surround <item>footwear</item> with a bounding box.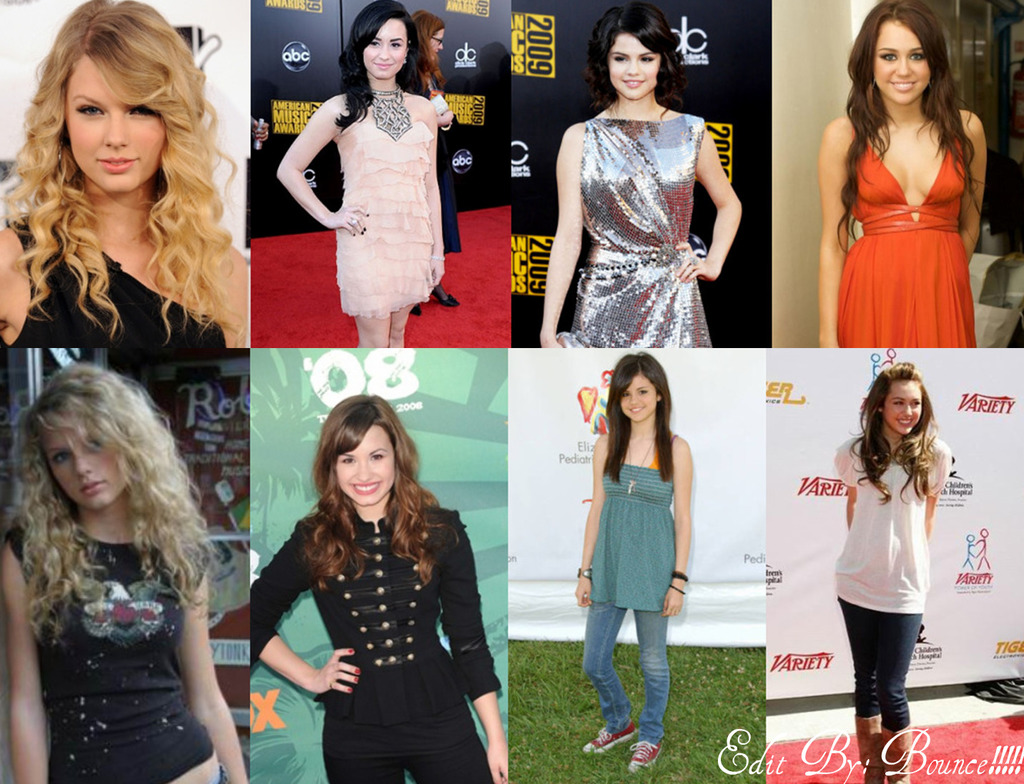
<region>628, 736, 667, 768</region>.
